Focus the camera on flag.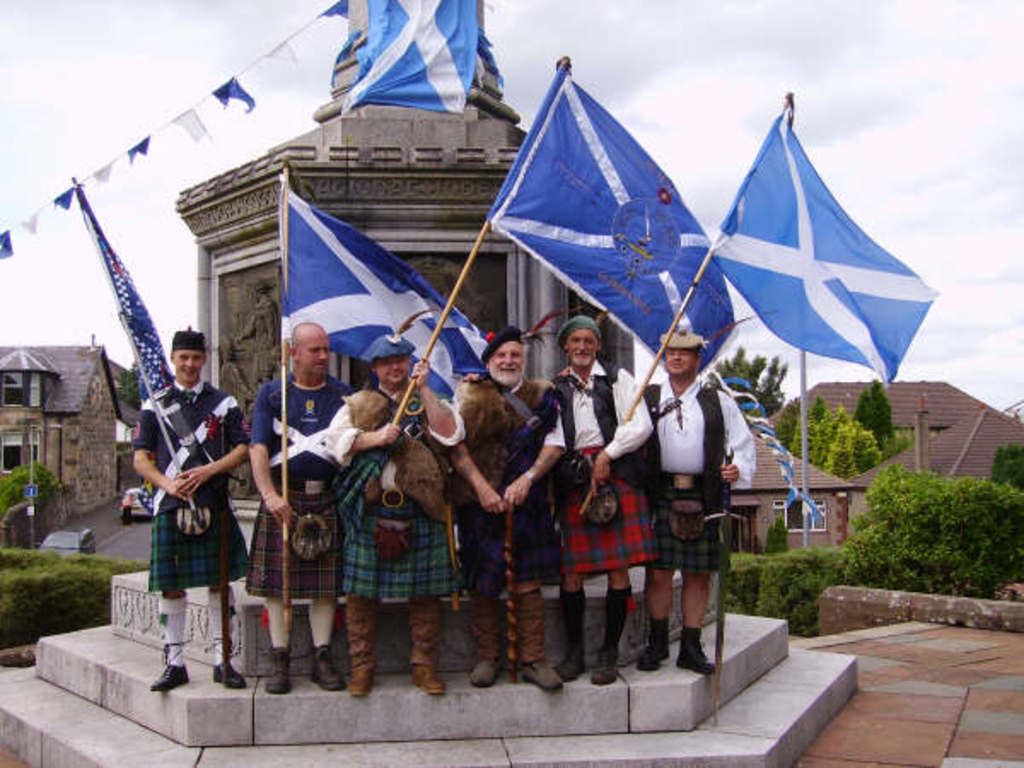
Focus region: region(271, 176, 492, 404).
